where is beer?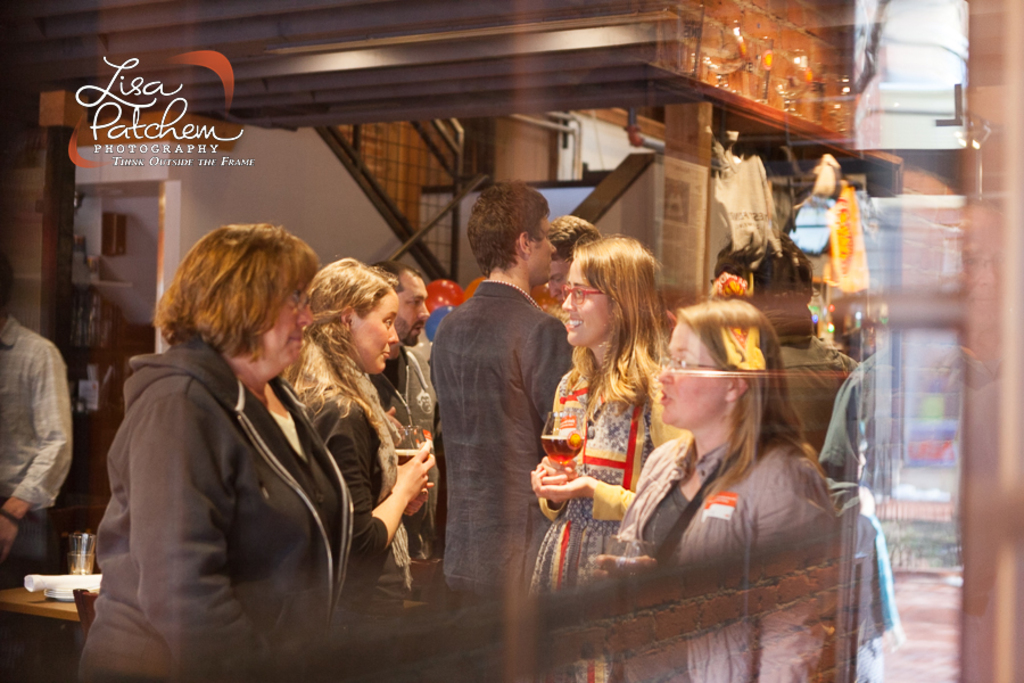
bbox(64, 542, 101, 582).
